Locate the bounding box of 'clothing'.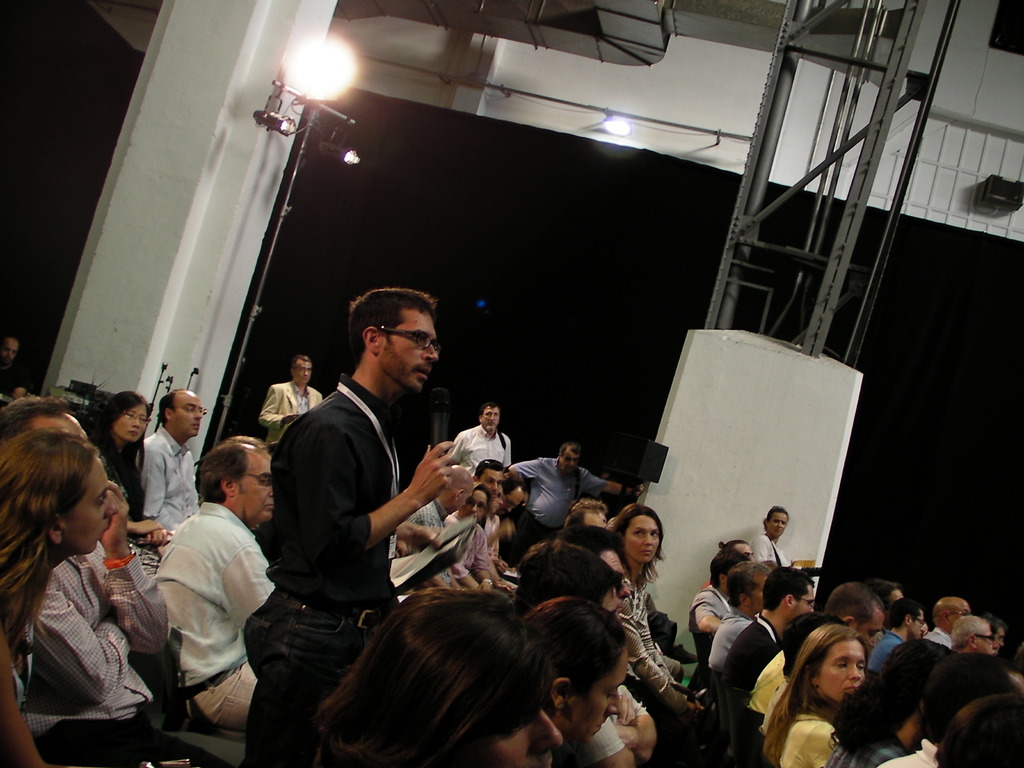
Bounding box: [left=442, top=516, right=493, bottom=588].
